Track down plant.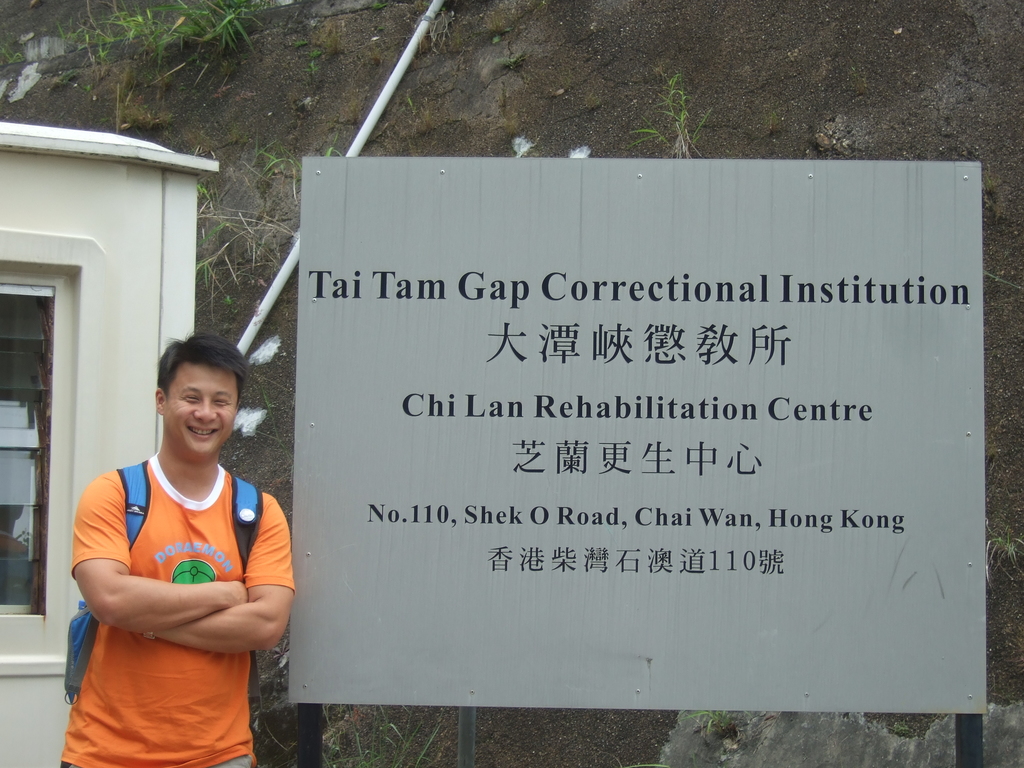
Tracked to bbox(856, 75, 870, 95).
